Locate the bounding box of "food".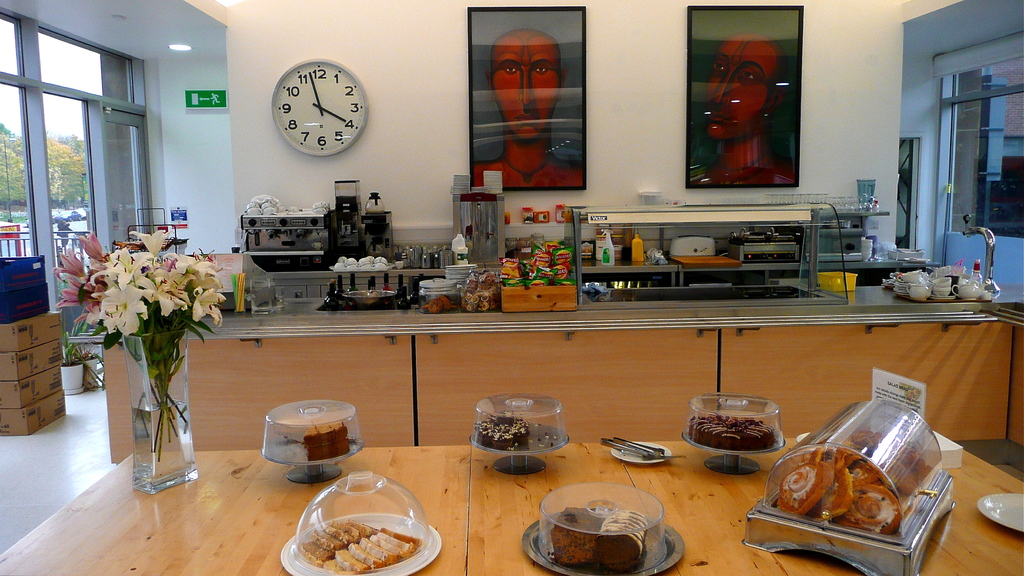
Bounding box: <bbox>332, 516, 362, 540</bbox>.
